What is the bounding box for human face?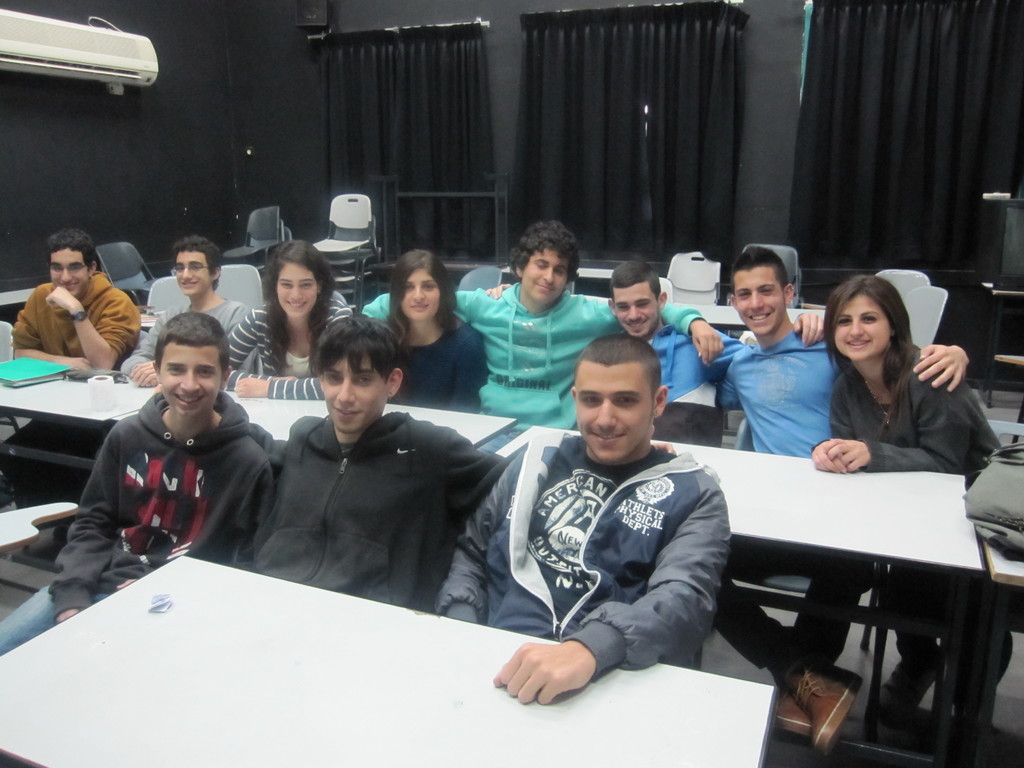
left=525, top=252, right=571, bottom=304.
